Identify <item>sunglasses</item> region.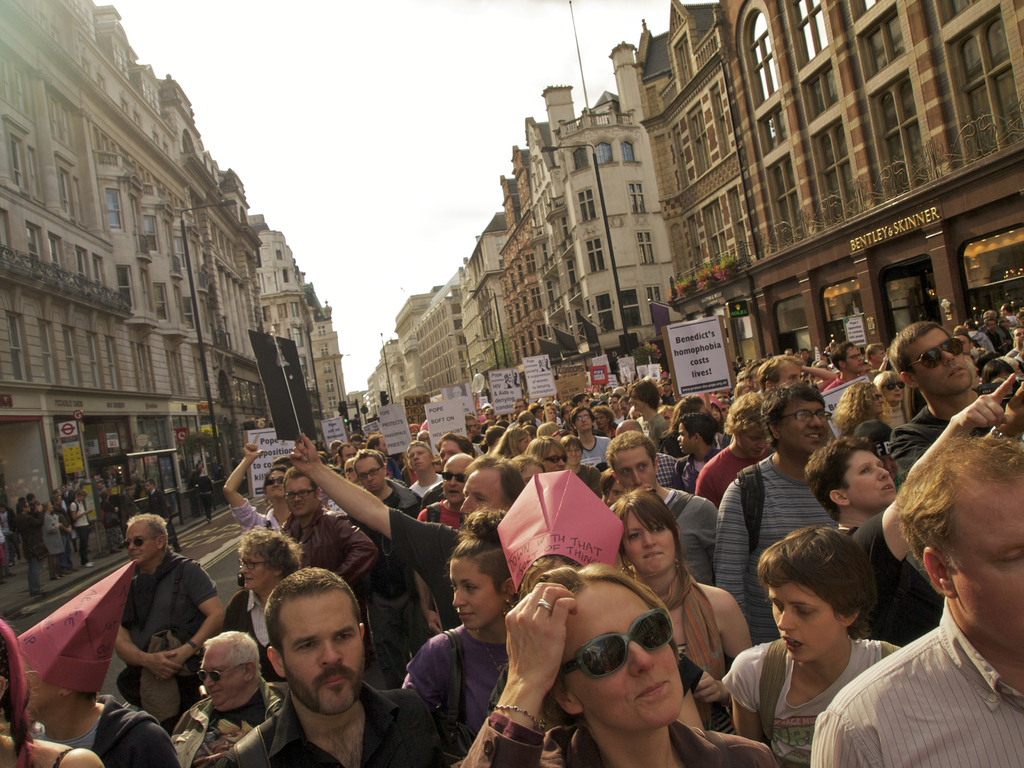
Region: [x1=264, y1=474, x2=282, y2=486].
